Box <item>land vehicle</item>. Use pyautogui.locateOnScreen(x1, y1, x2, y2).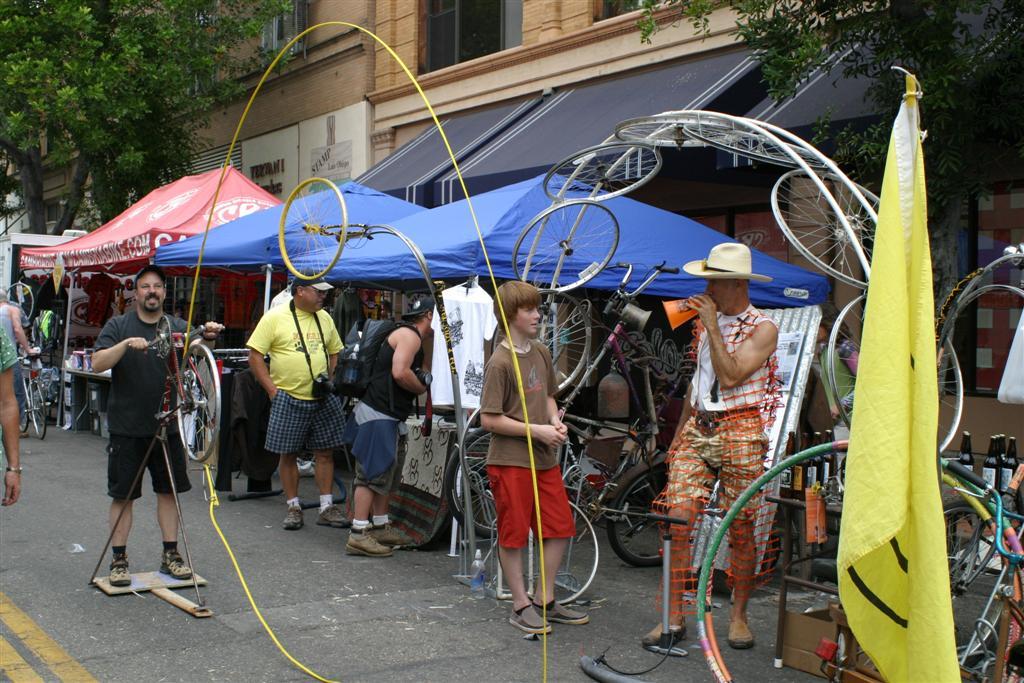
pyautogui.locateOnScreen(17, 354, 51, 442).
